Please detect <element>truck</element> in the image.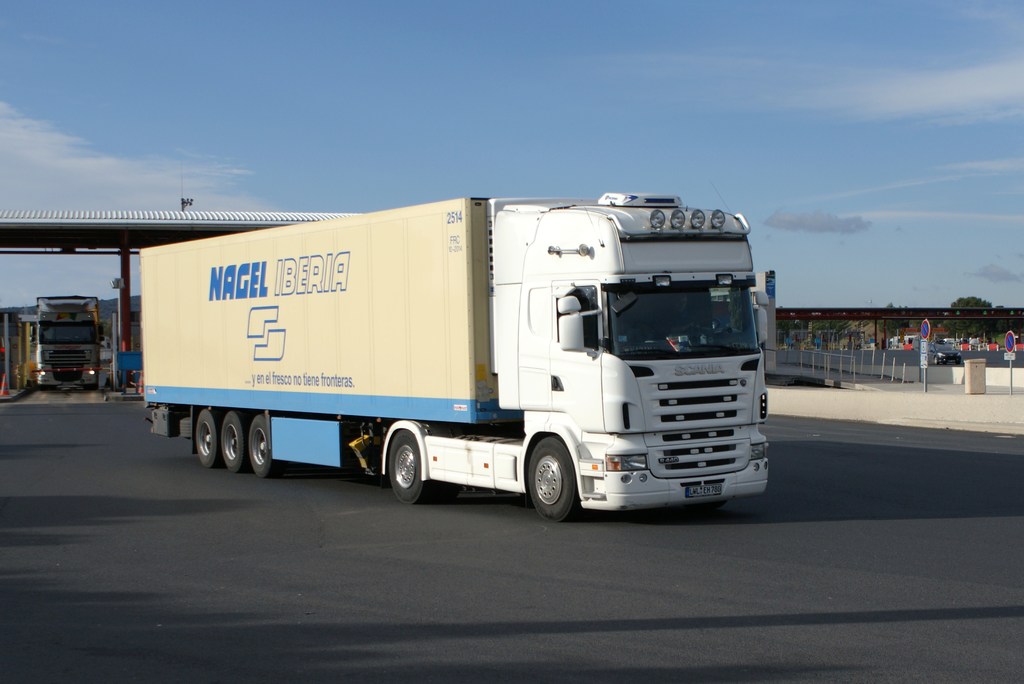
bbox=(31, 293, 108, 394).
